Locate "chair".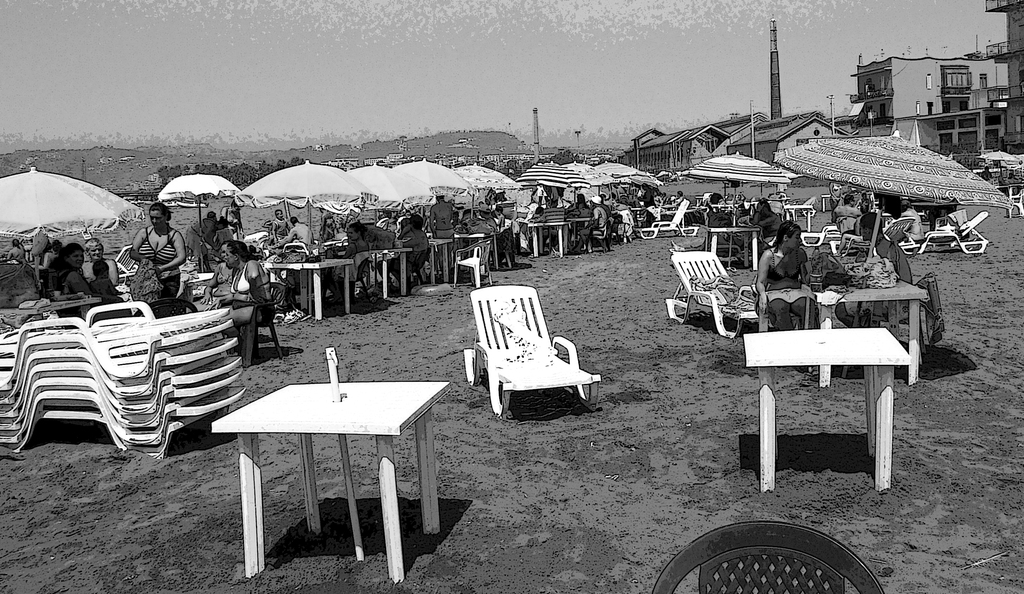
Bounding box: 451, 238, 493, 288.
